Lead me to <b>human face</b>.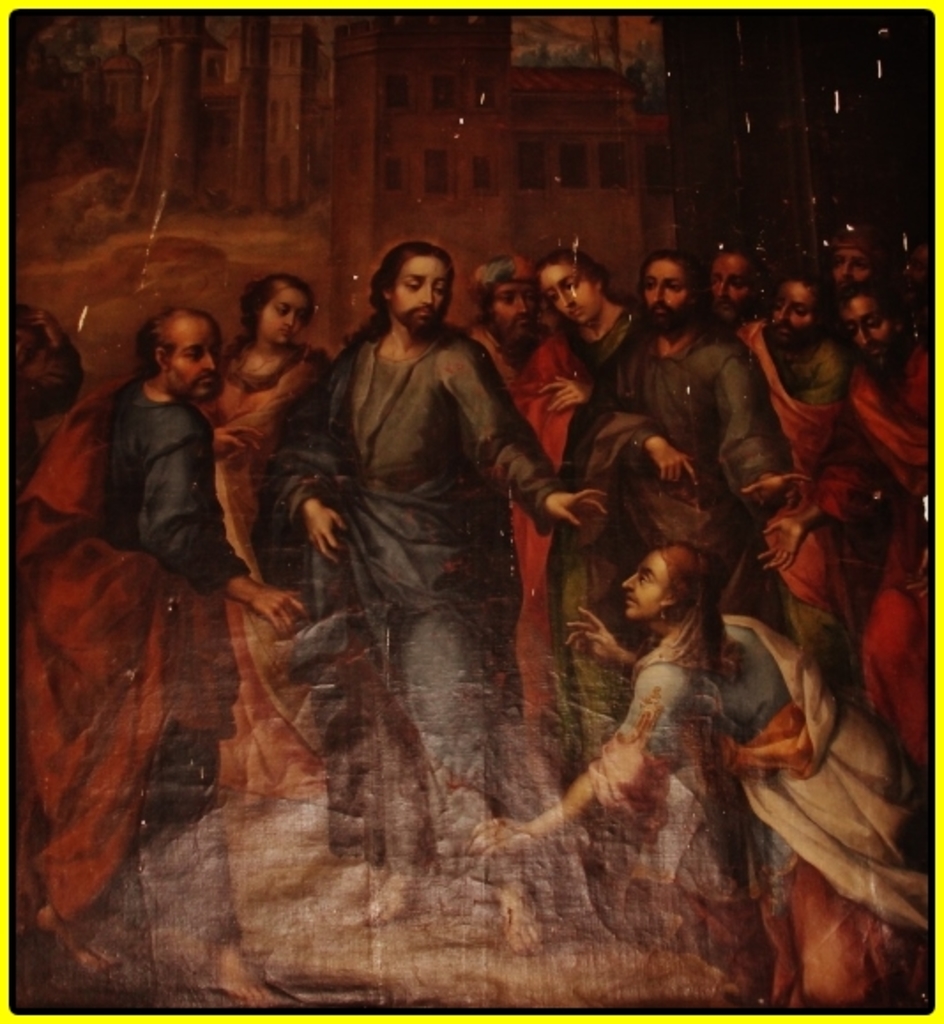
Lead to bbox=(124, 237, 910, 442).
